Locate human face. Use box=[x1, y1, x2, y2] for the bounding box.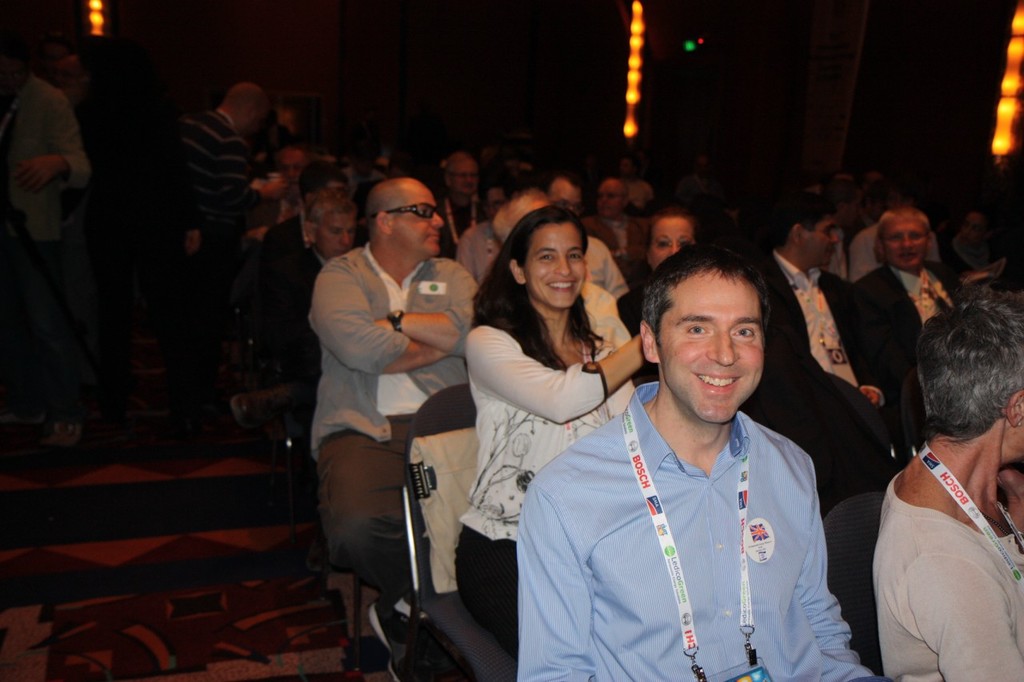
box=[505, 222, 593, 309].
